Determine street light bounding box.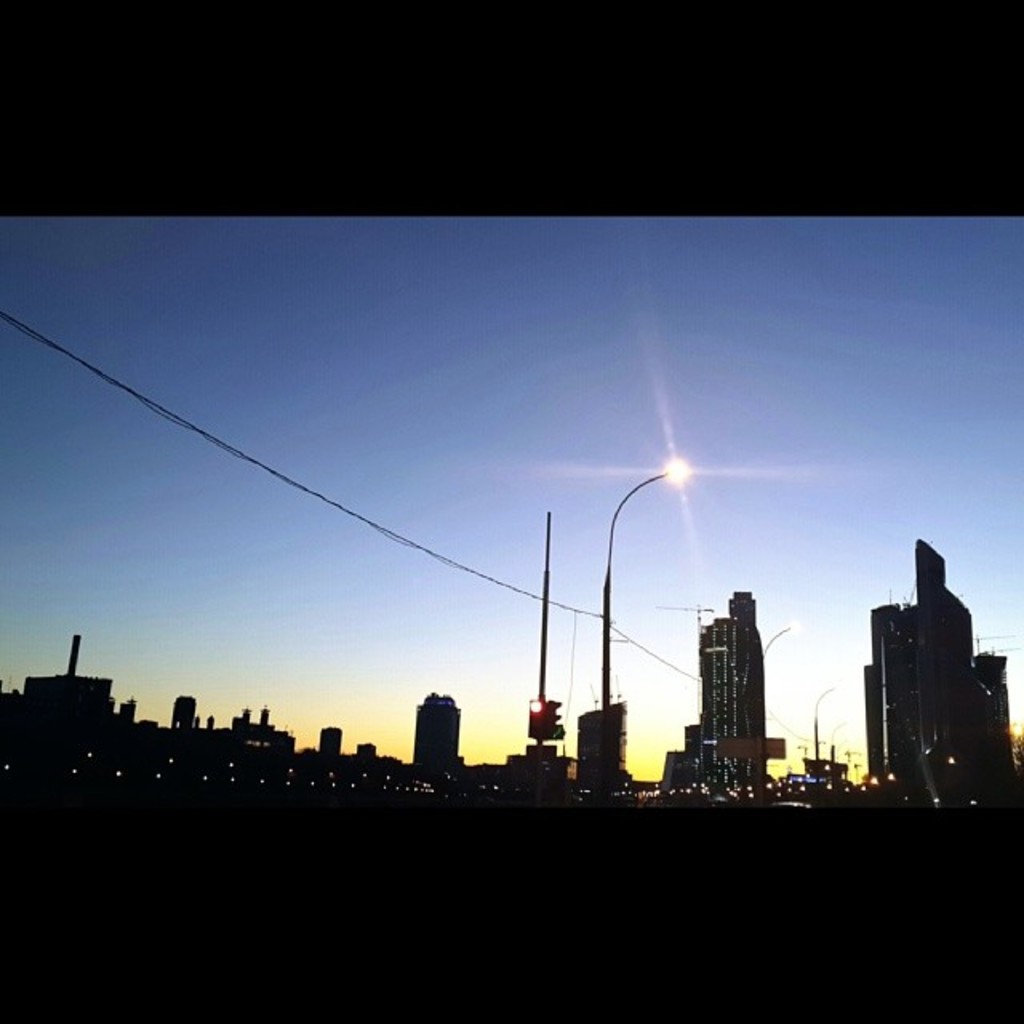
Determined: (829,715,856,755).
